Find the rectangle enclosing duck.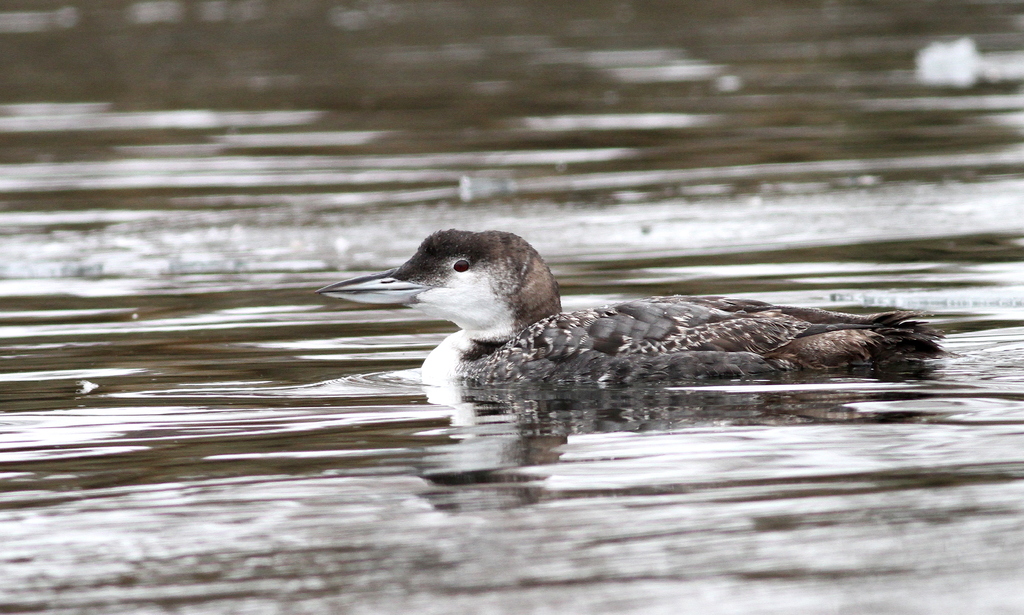
locate(318, 229, 946, 389).
